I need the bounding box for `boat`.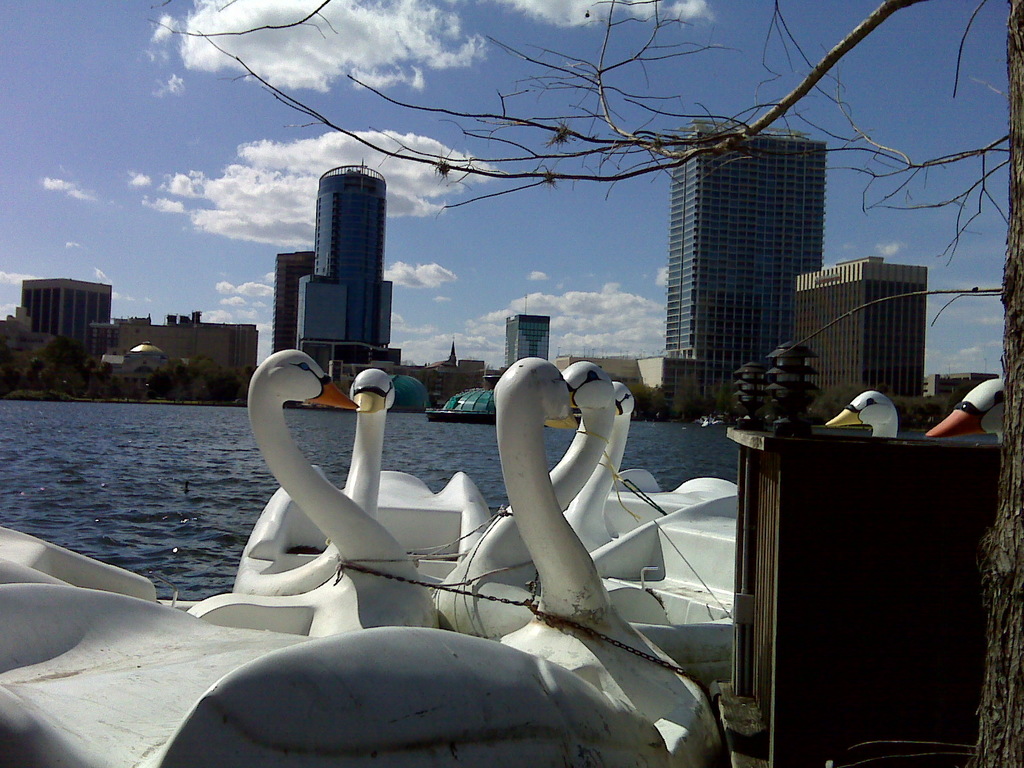
Here it is: (421, 408, 499, 427).
